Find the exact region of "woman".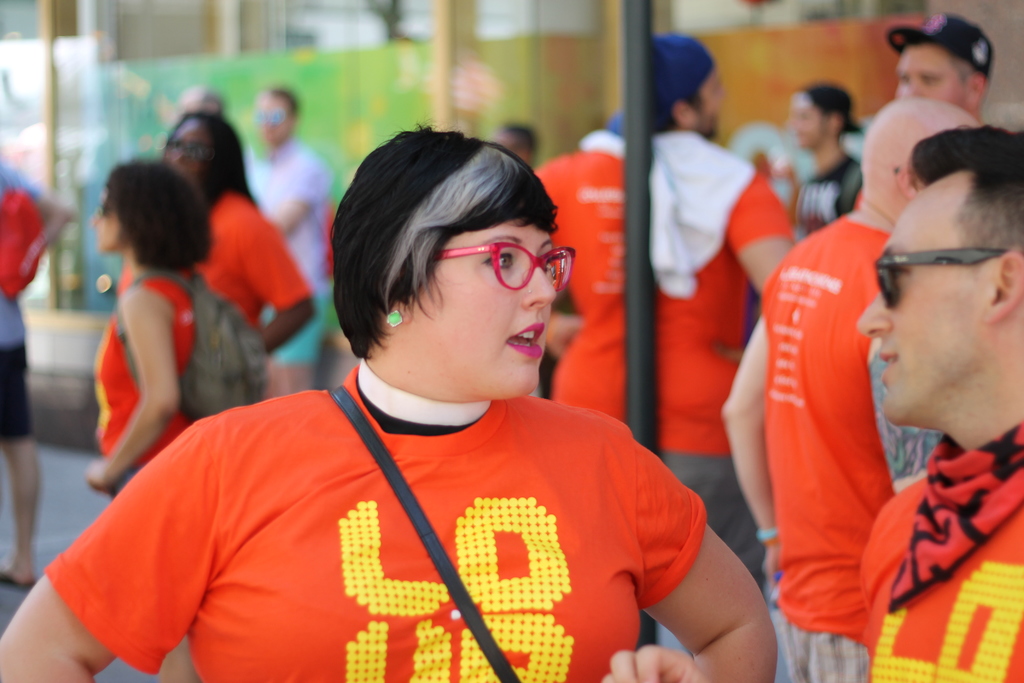
Exact region: bbox=(84, 169, 264, 494).
